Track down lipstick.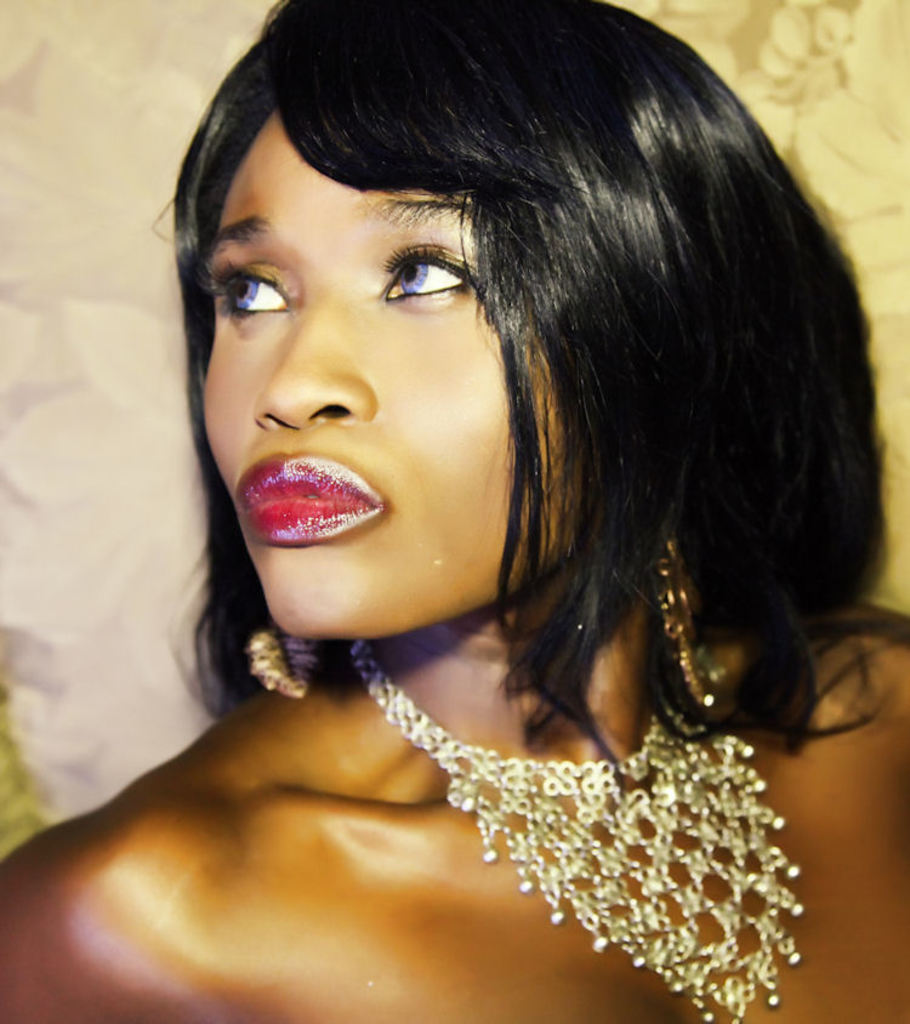
Tracked to {"x1": 240, "y1": 455, "x2": 379, "y2": 541}.
